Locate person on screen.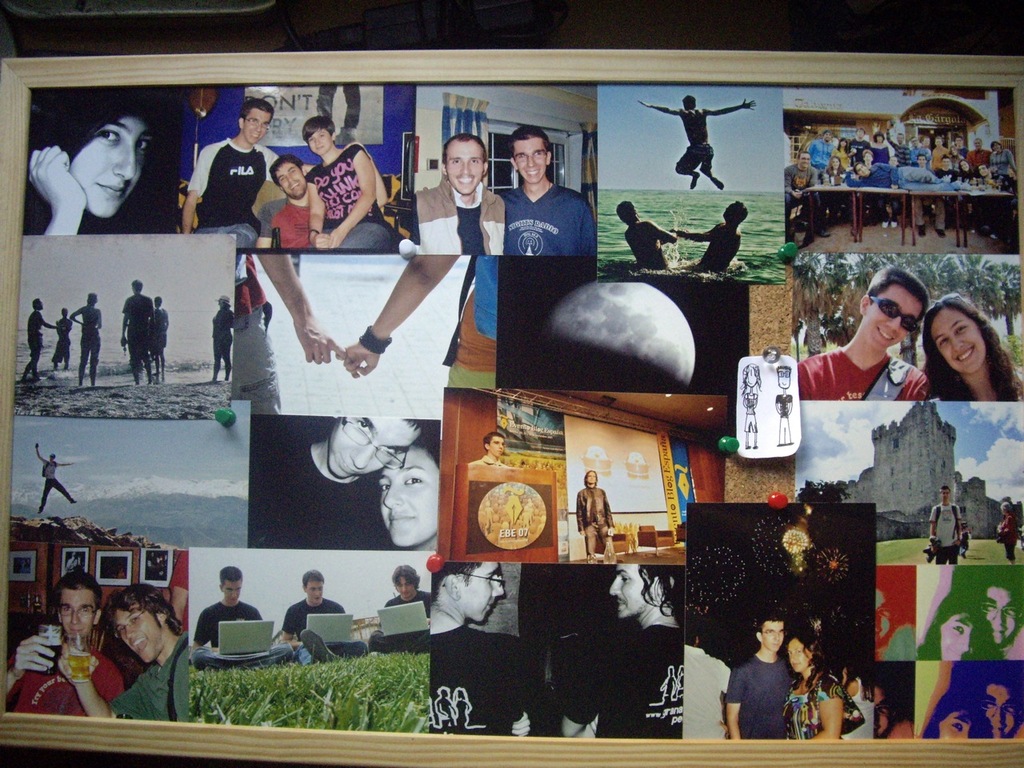
On screen at 35, 438, 73, 514.
